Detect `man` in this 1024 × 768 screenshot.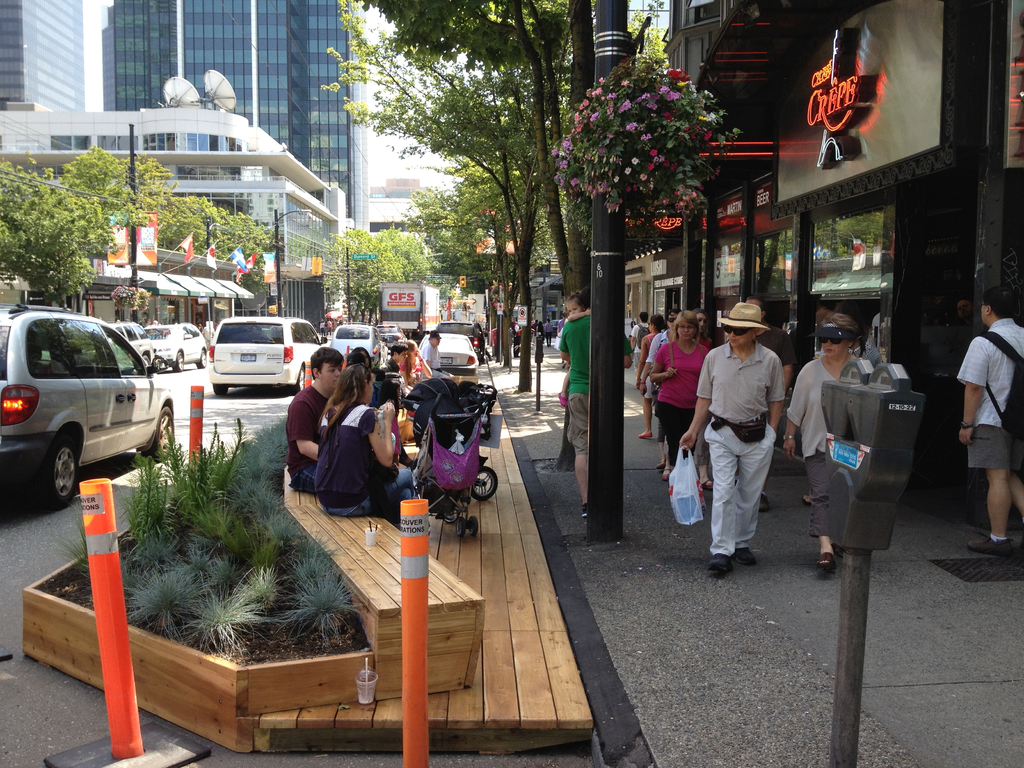
Detection: x1=422 y1=331 x2=457 y2=380.
